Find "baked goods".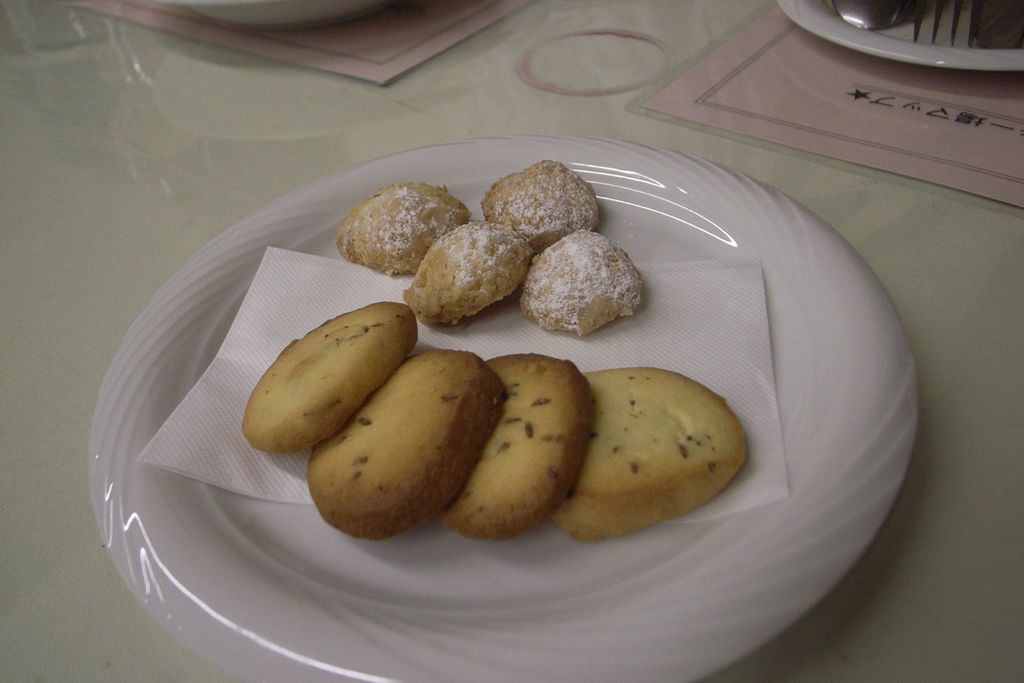
x1=309 y1=345 x2=506 y2=535.
